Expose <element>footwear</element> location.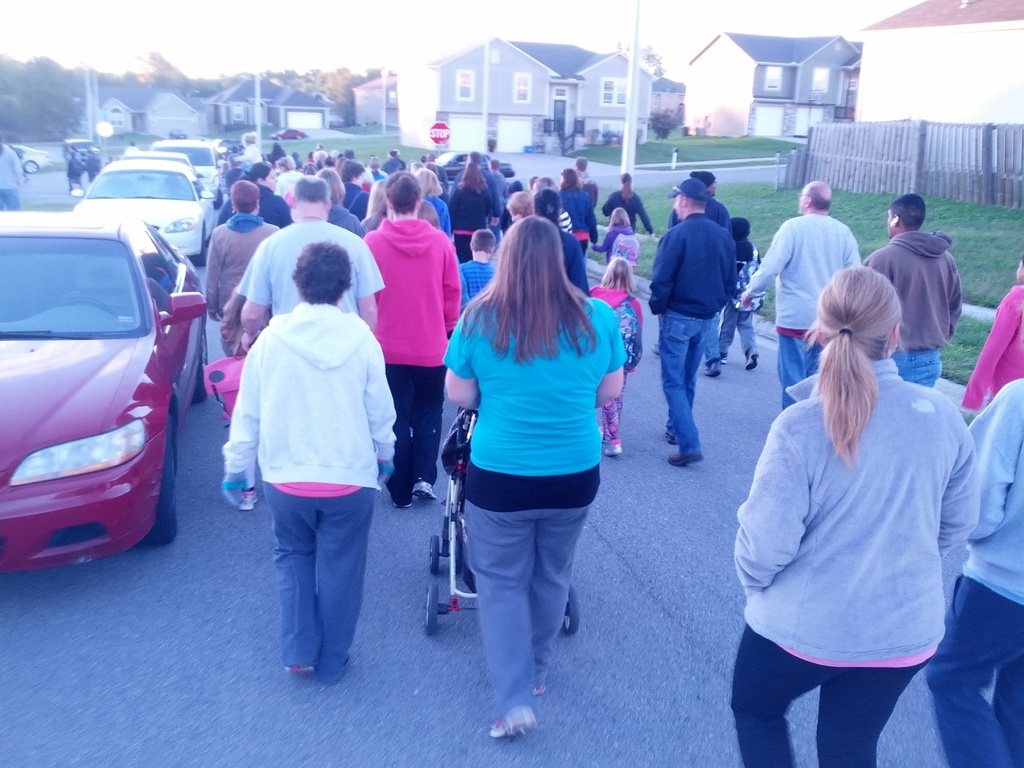
Exposed at l=240, t=492, r=260, b=511.
